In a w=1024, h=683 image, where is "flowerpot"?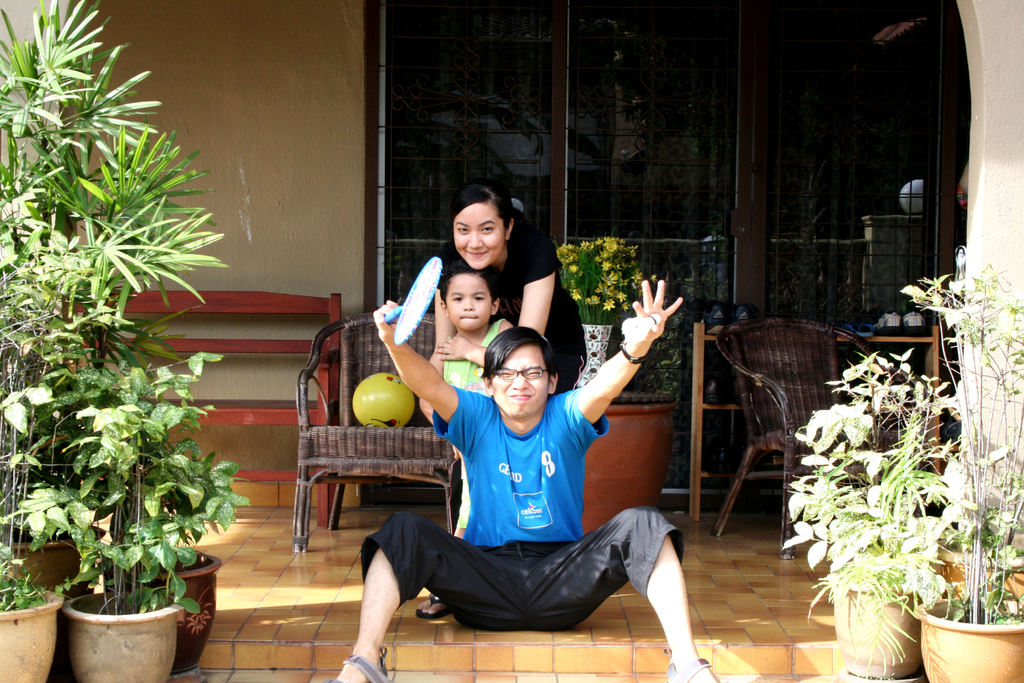
box(833, 577, 920, 676).
